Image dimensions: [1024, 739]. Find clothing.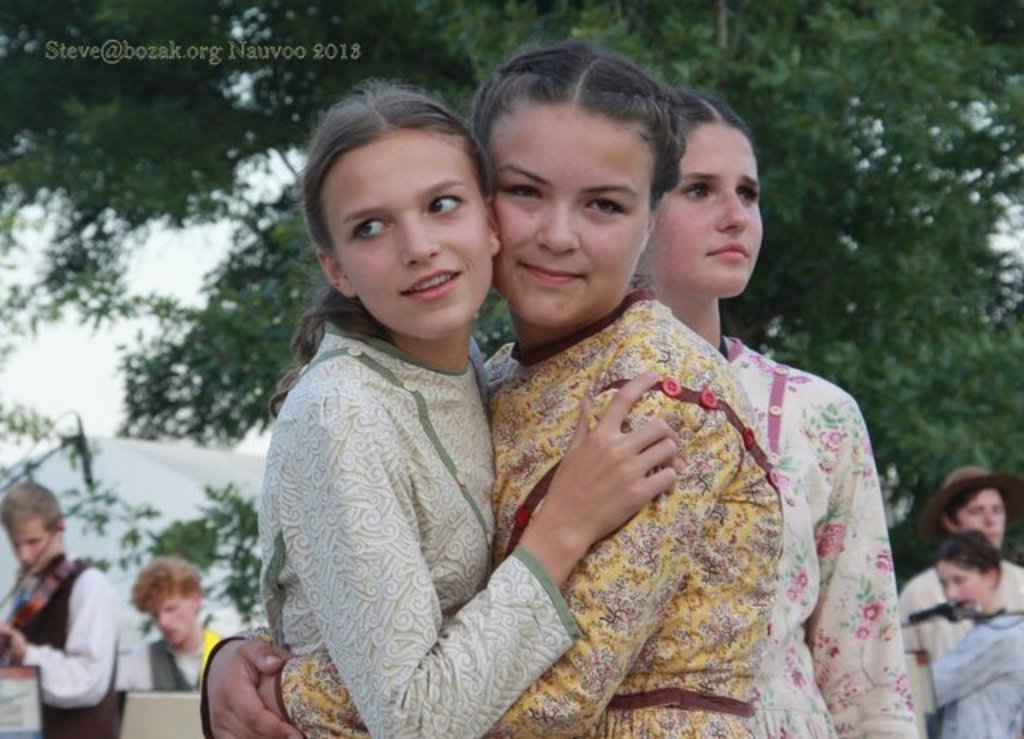
Rect(712, 333, 925, 737).
